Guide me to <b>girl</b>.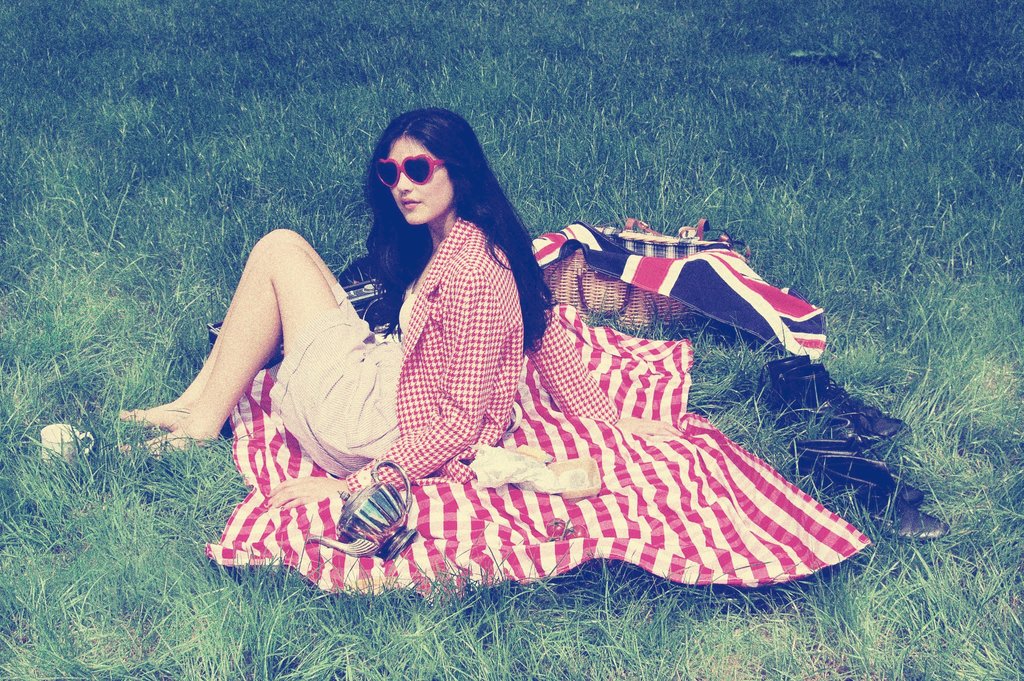
Guidance: 114 107 559 511.
